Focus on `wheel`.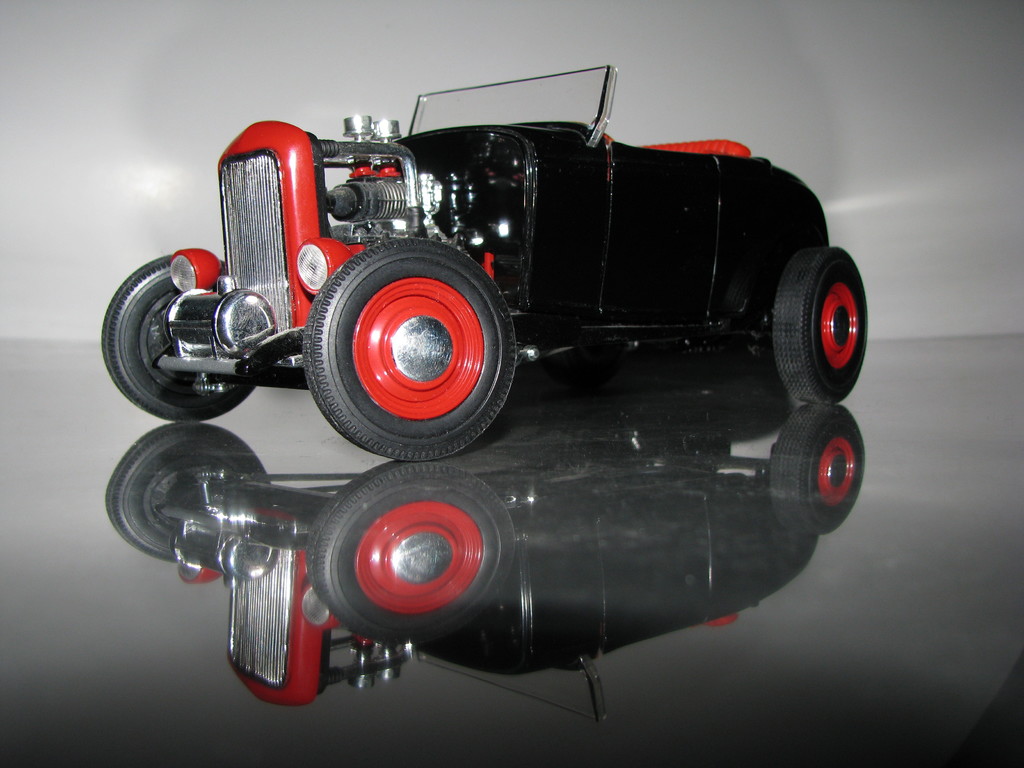
Focused at crop(300, 241, 520, 457).
